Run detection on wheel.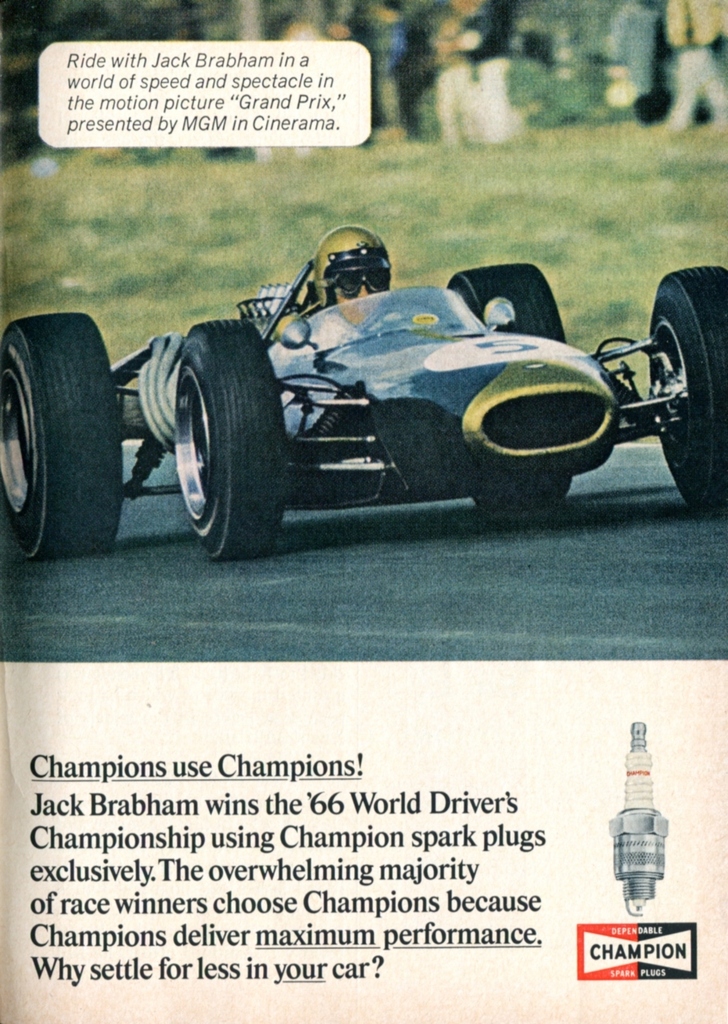
Result: detection(0, 312, 121, 559).
